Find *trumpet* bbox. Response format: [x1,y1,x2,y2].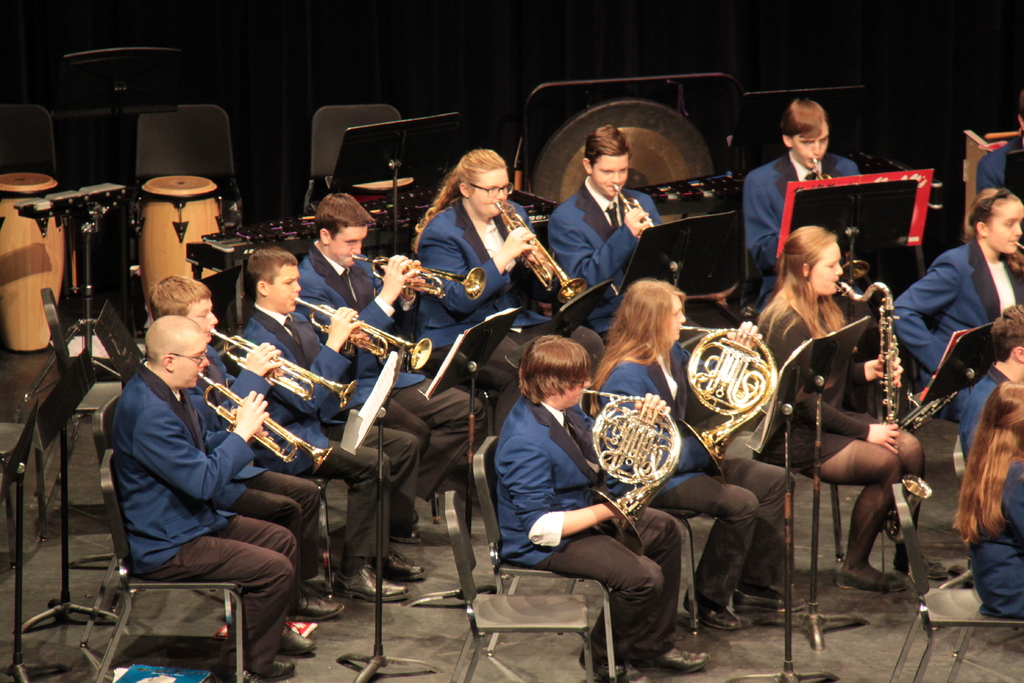
[344,248,481,308].
